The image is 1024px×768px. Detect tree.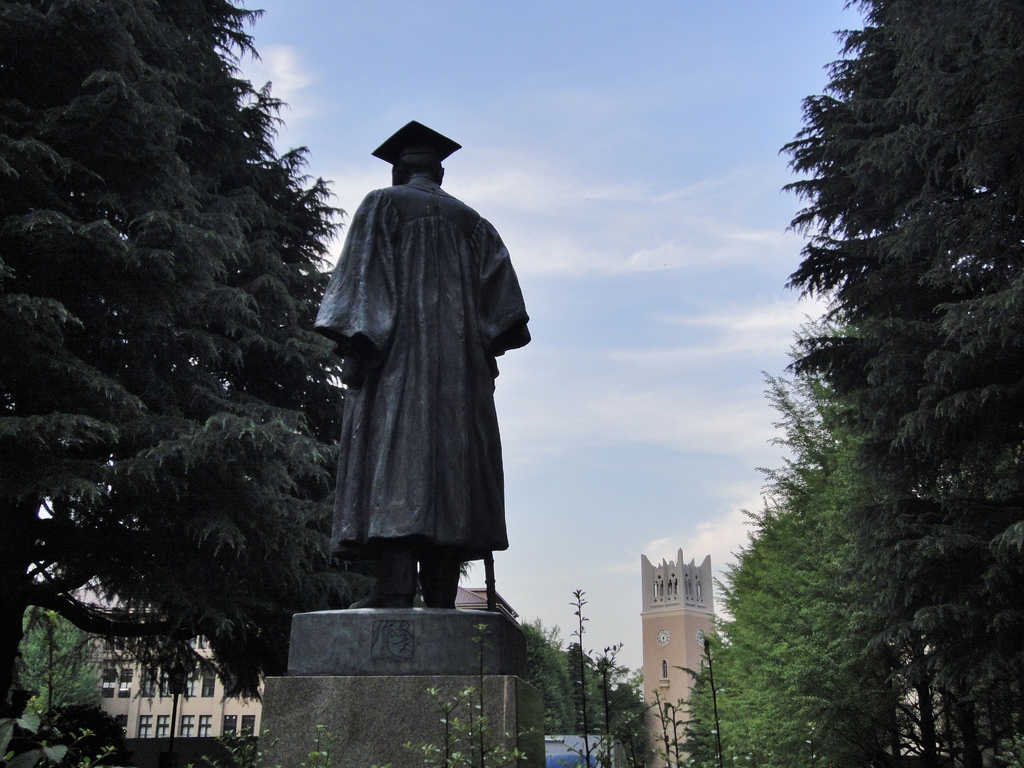
Detection: <region>779, 0, 1023, 767</region>.
